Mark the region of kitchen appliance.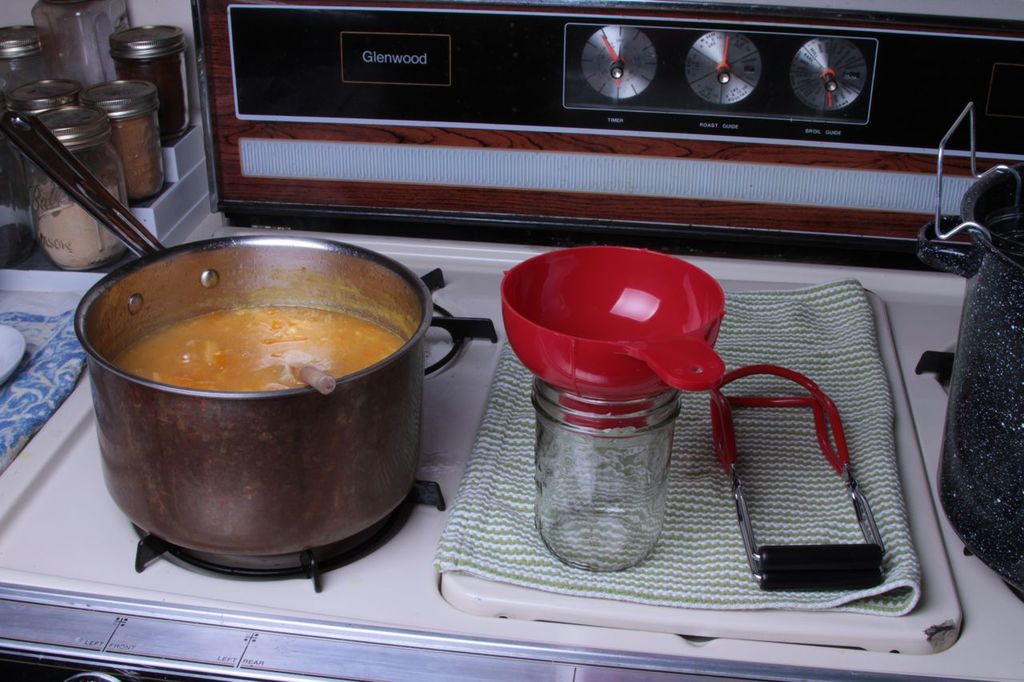
Region: {"left": 908, "top": 103, "right": 1023, "bottom": 603}.
